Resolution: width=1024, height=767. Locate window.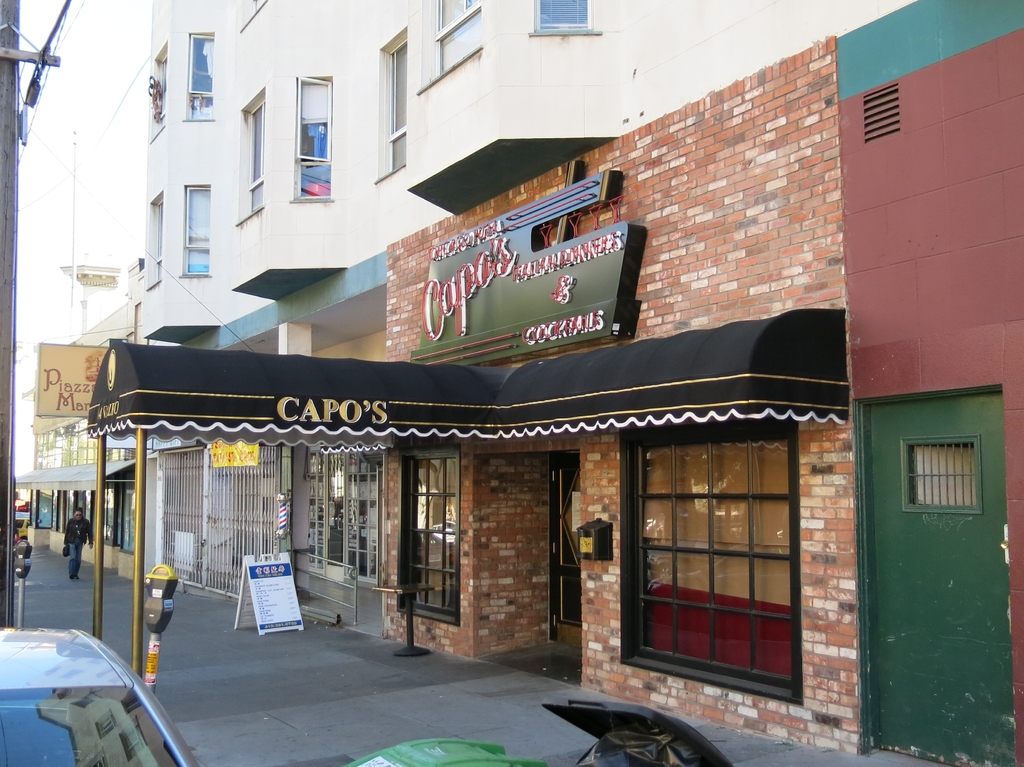
box=[378, 23, 405, 186].
